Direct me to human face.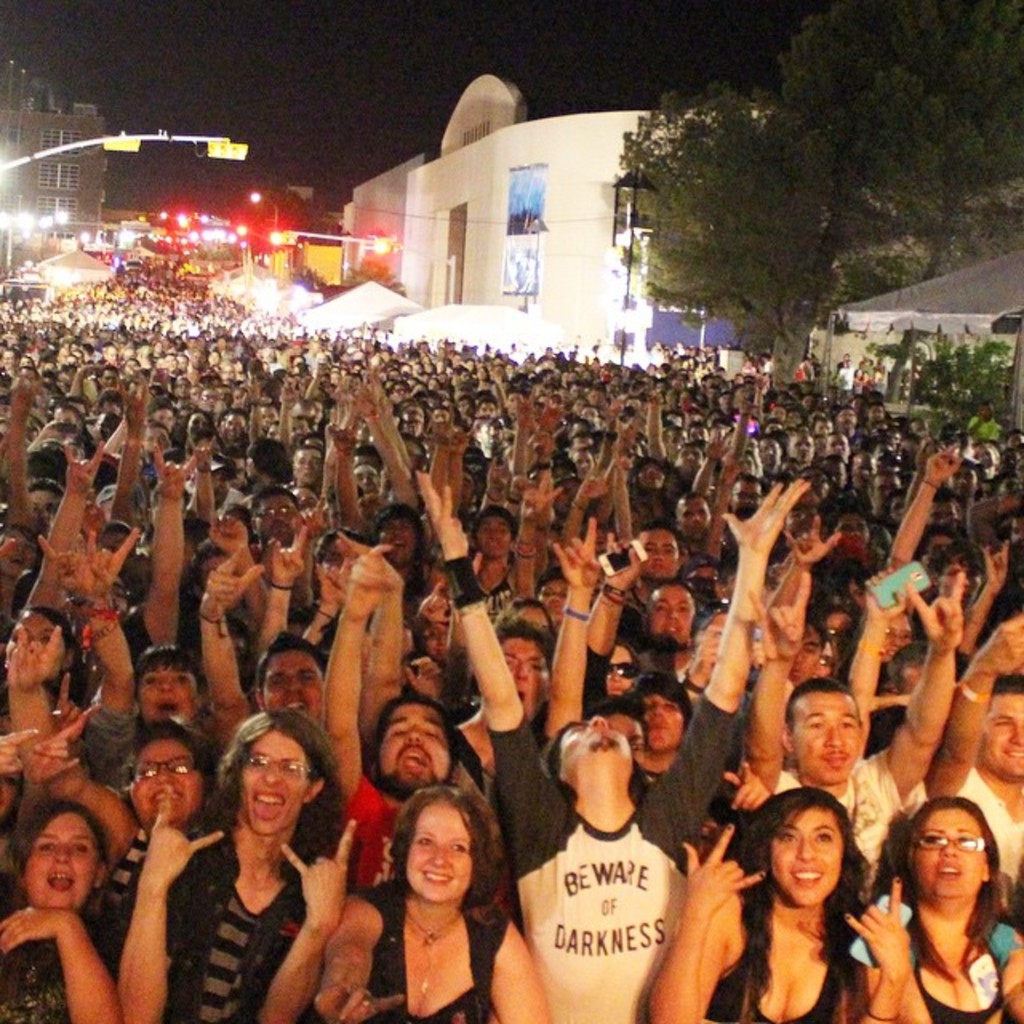
Direction: [773, 798, 840, 912].
